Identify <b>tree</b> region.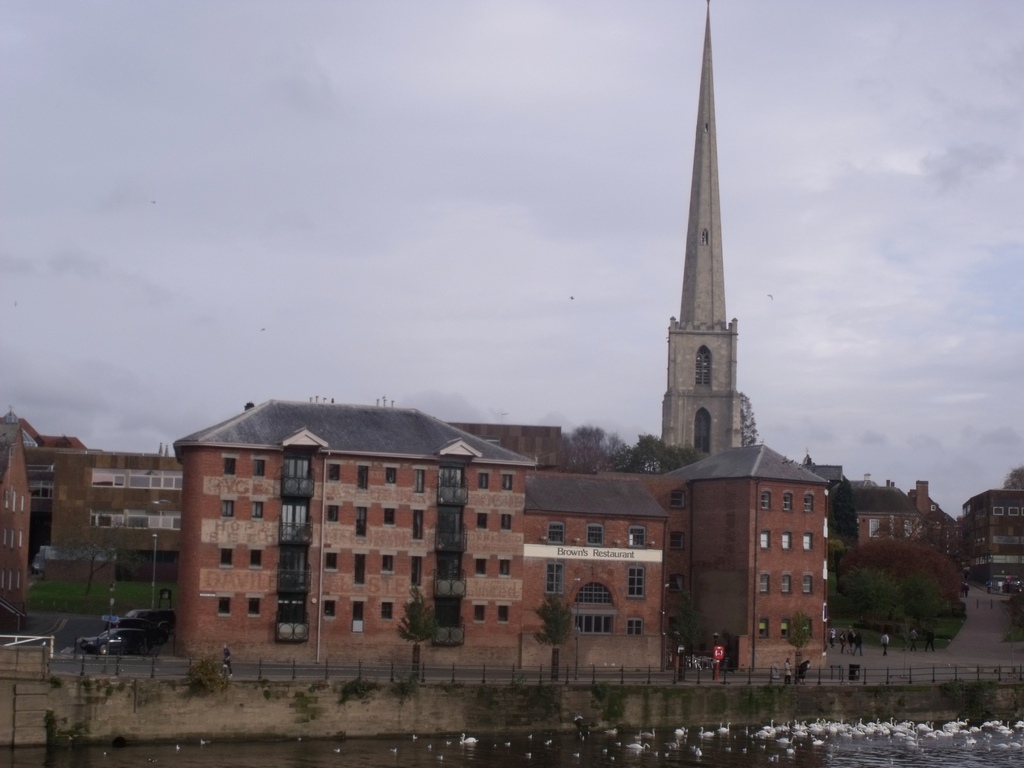
Region: select_region(736, 388, 764, 451).
